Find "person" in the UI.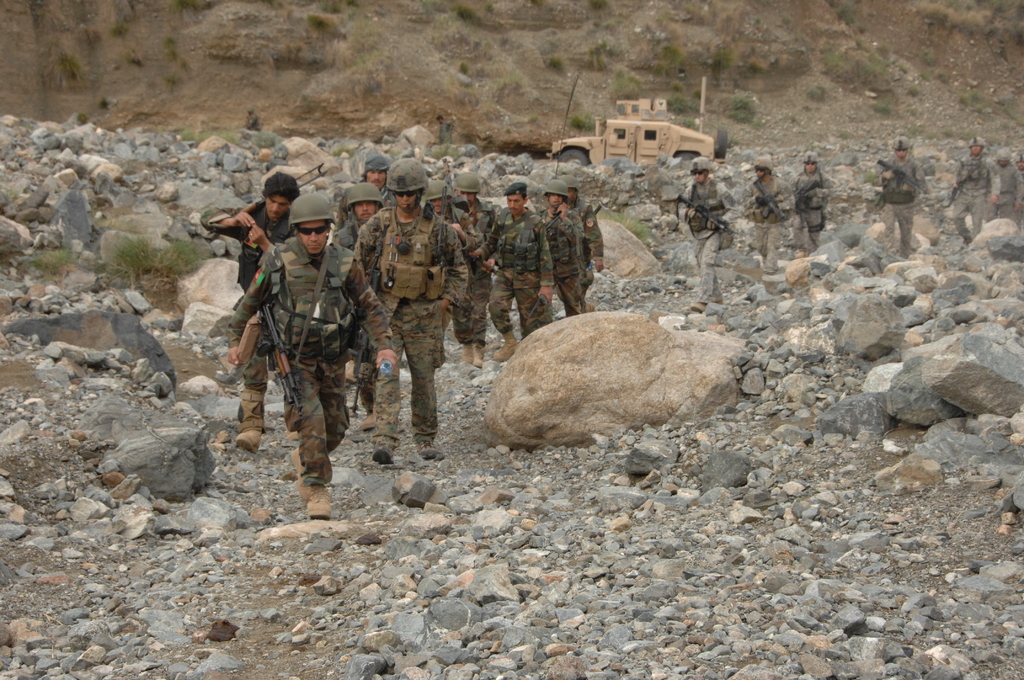
UI element at <region>876, 133, 929, 261</region>.
